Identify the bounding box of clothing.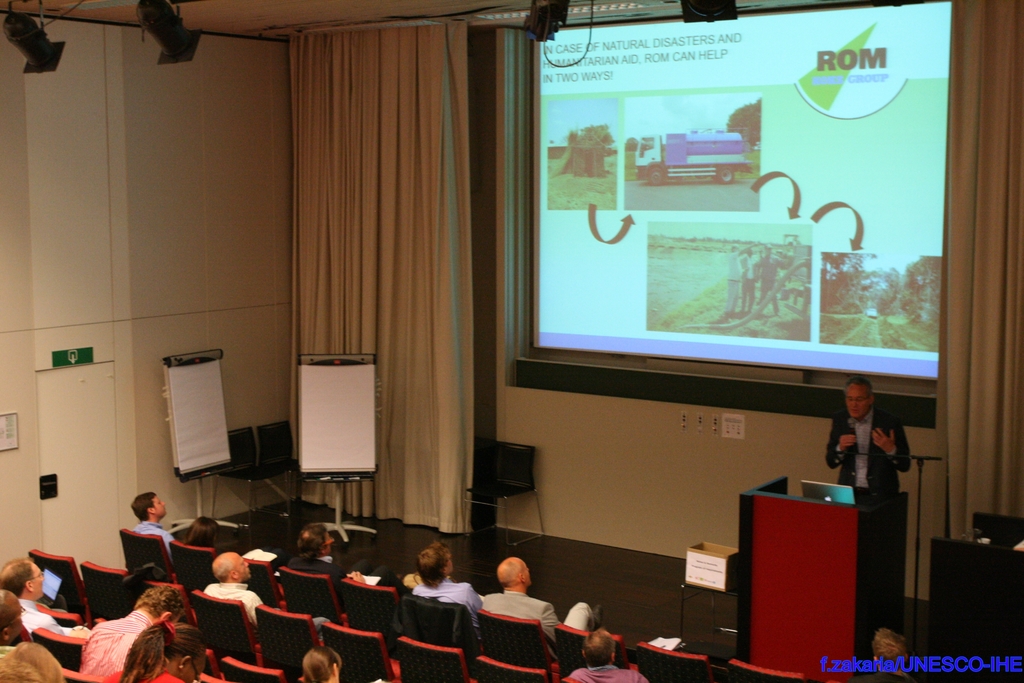
region(737, 250, 756, 319).
